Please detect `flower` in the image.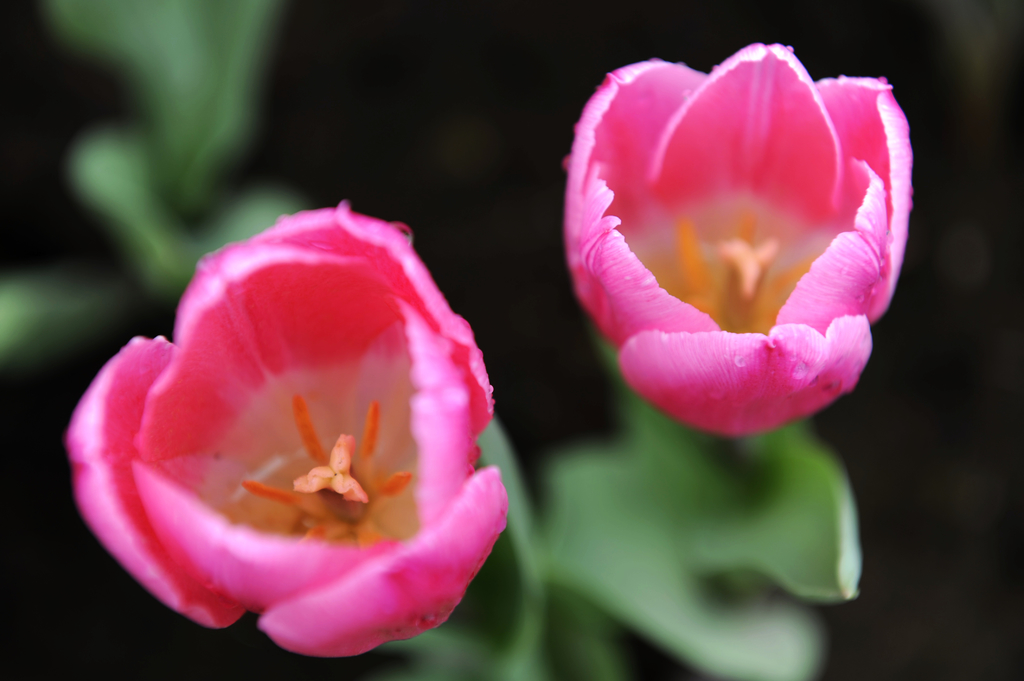
[561,43,916,443].
